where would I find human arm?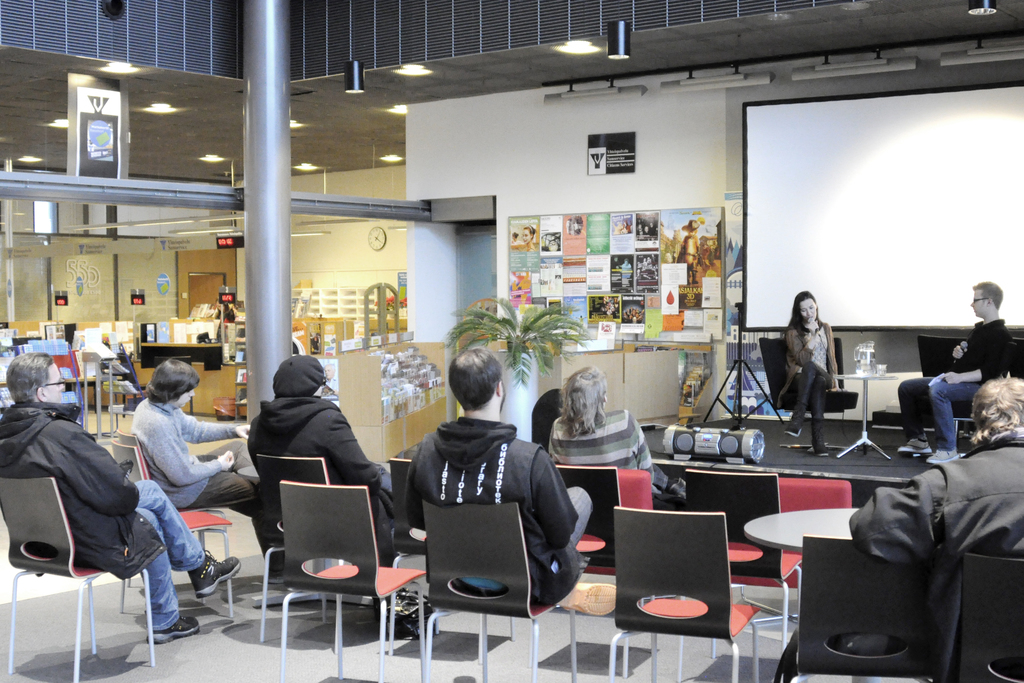
At [x1=131, y1=427, x2=229, y2=511].
